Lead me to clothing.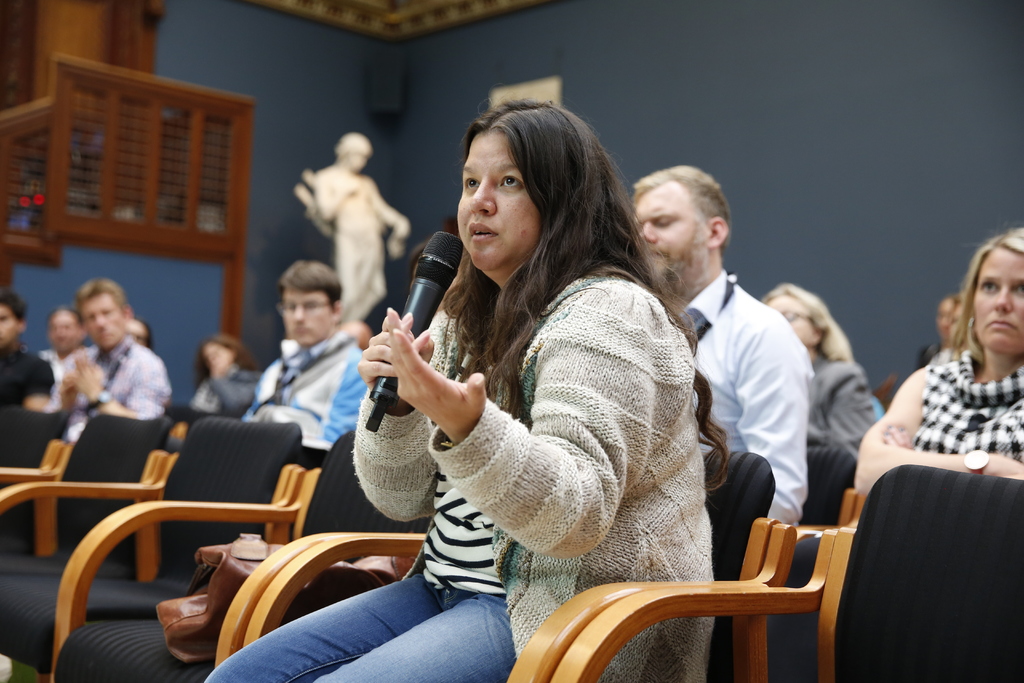
Lead to 909 347 1023 468.
